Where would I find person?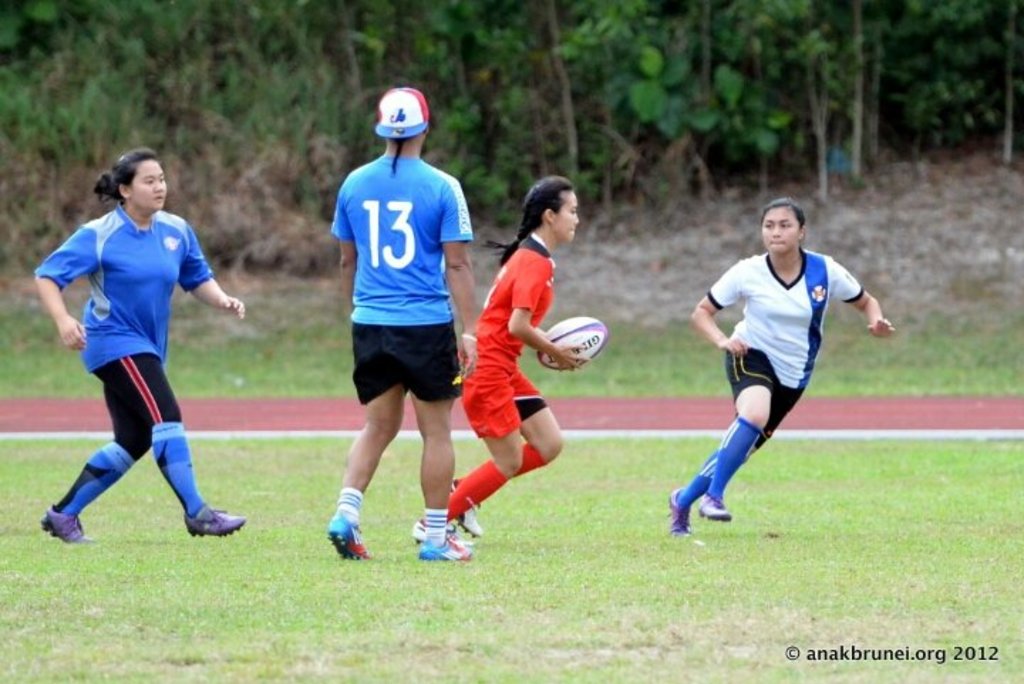
At <box>686,199,895,533</box>.
